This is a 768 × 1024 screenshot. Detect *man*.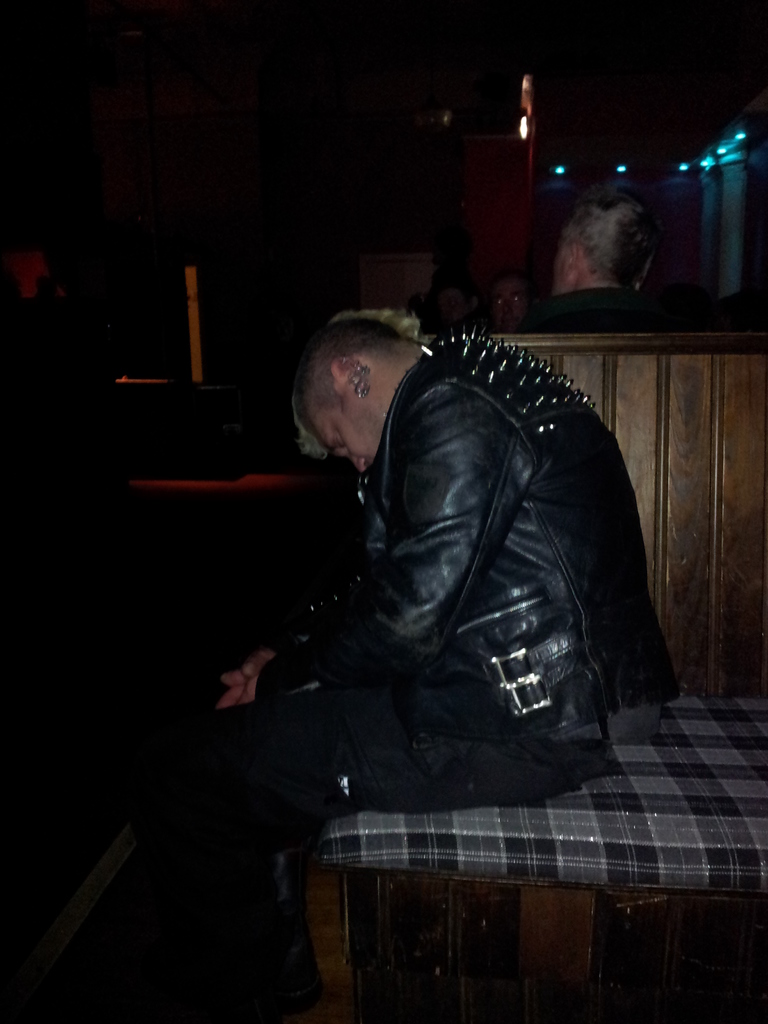
Rect(522, 193, 672, 335).
